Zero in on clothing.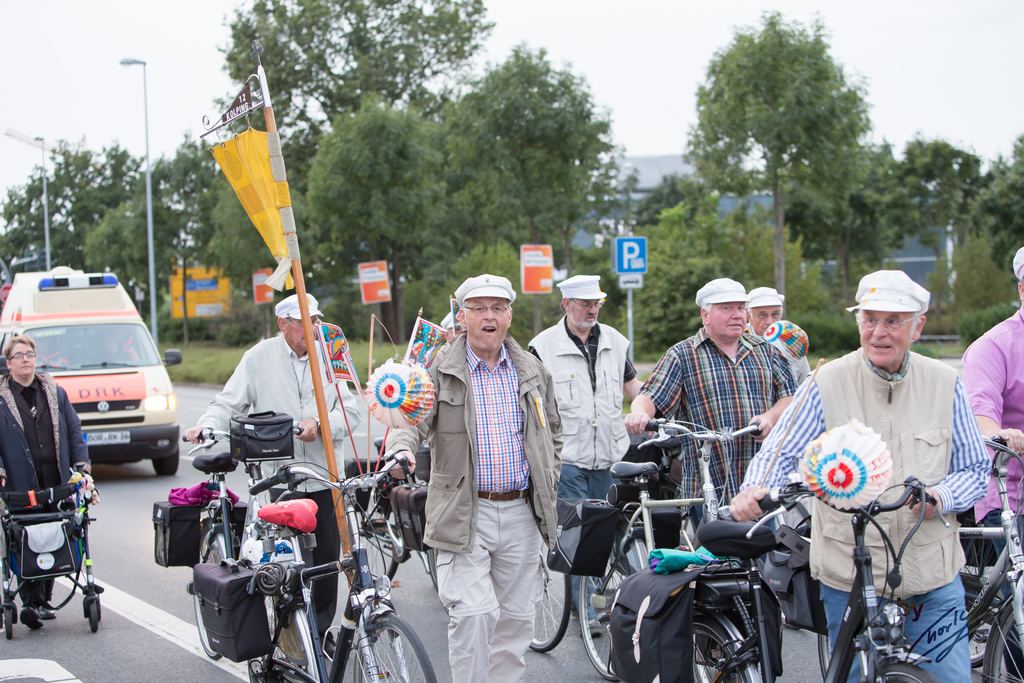
Zeroed in: x1=385, y1=327, x2=568, y2=678.
